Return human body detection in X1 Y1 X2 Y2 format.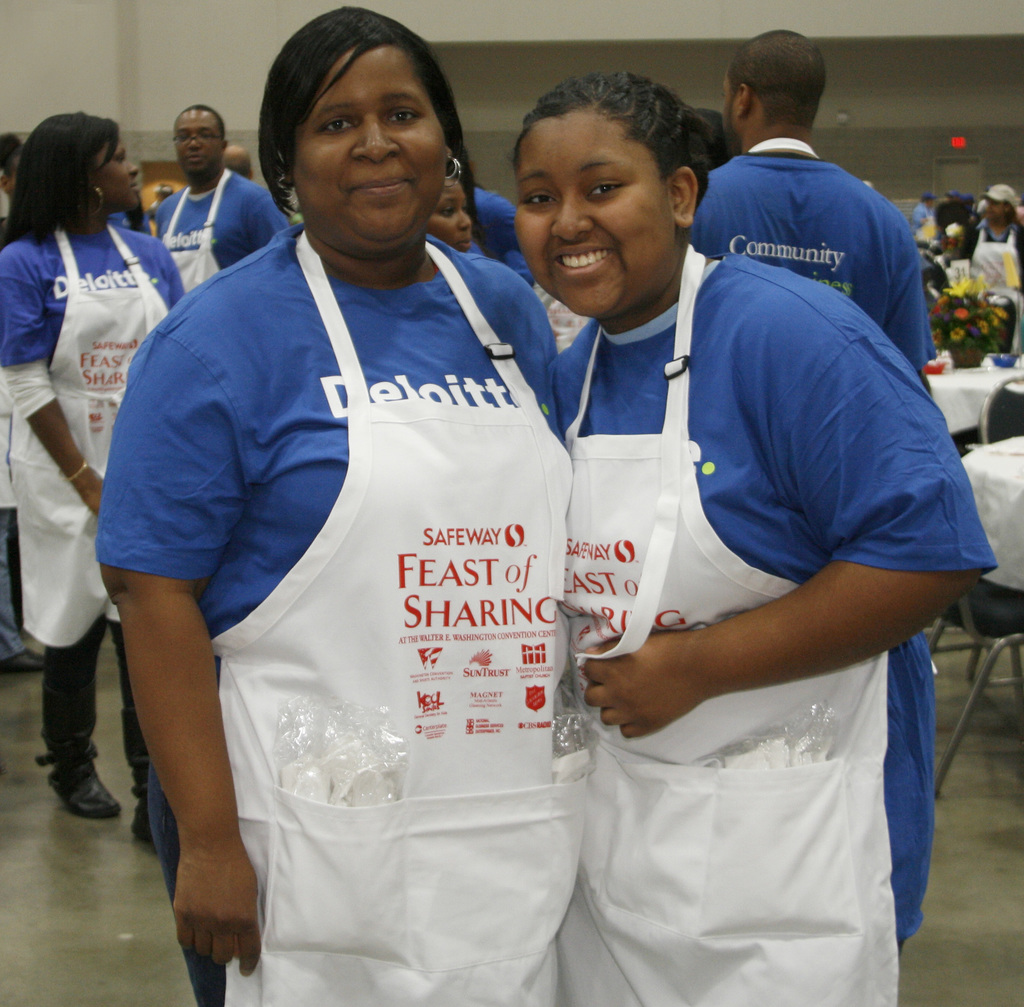
3 99 246 842.
